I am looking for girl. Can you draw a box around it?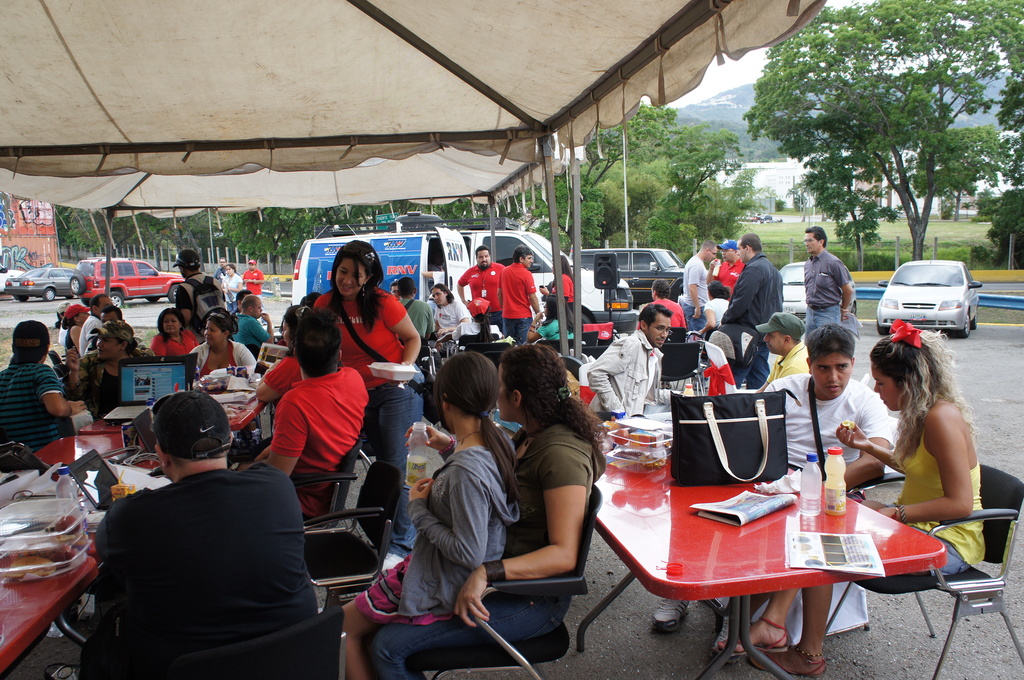
Sure, the bounding box is left=689, top=284, right=730, bottom=359.
